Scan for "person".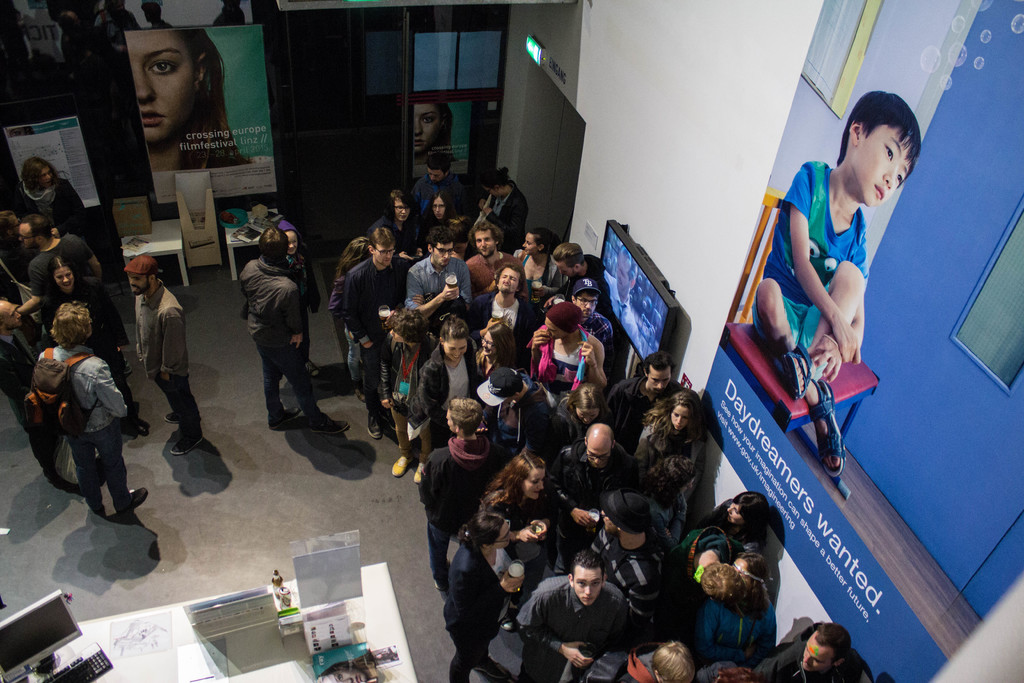
Scan result: rect(539, 242, 588, 298).
